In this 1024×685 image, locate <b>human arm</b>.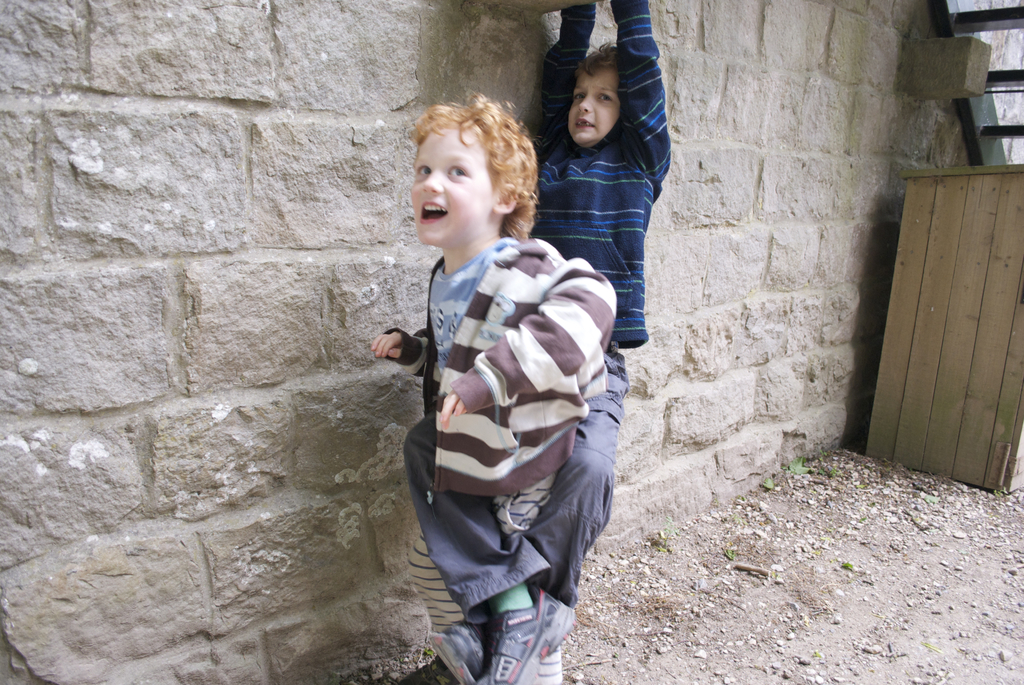
Bounding box: bbox(540, 0, 595, 144).
